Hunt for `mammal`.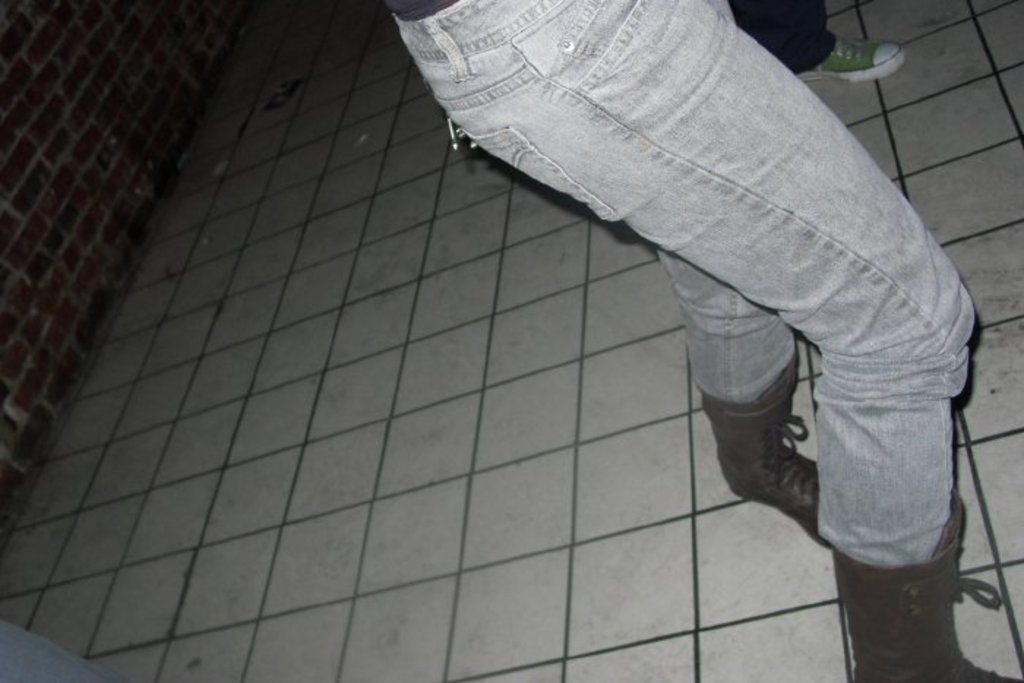
Hunted down at 354 7 1015 665.
